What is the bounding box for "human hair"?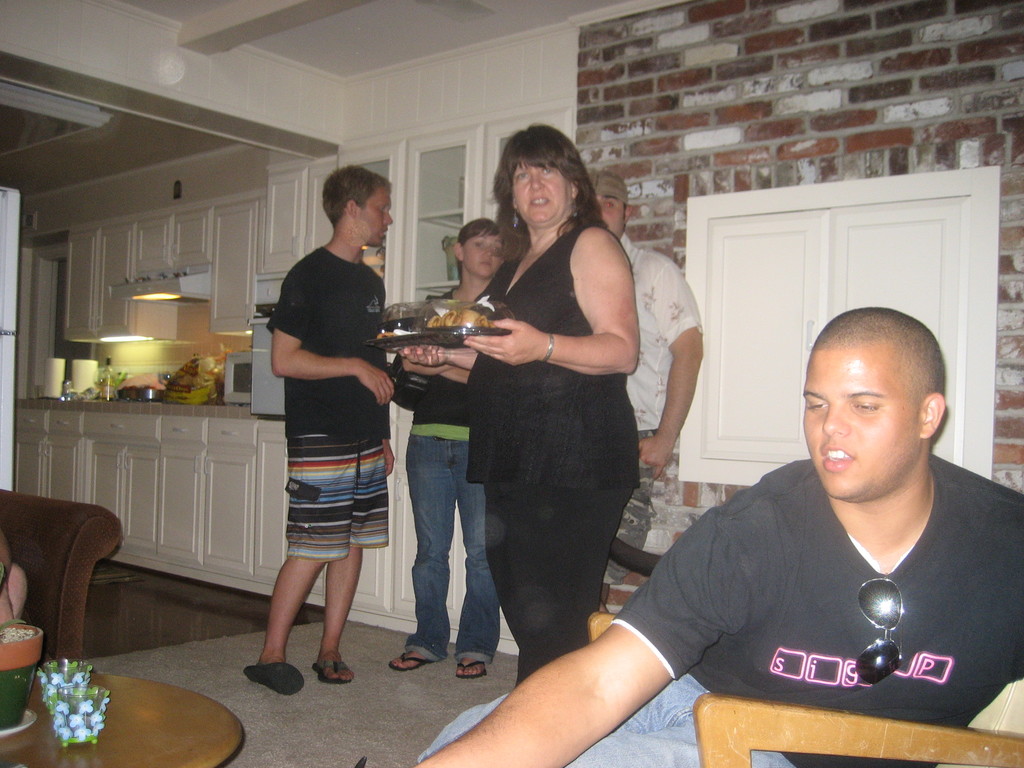
x1=813 y1=307 x2=948 y2=422.
